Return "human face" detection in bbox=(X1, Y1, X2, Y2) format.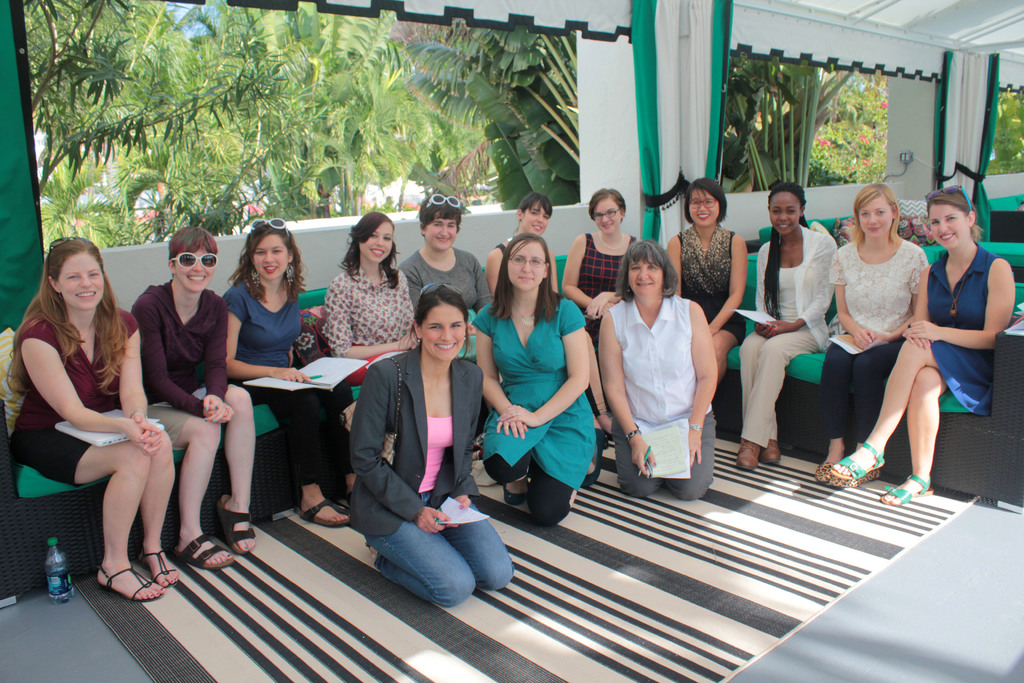
bbox=(508, 239, 548, 294).
